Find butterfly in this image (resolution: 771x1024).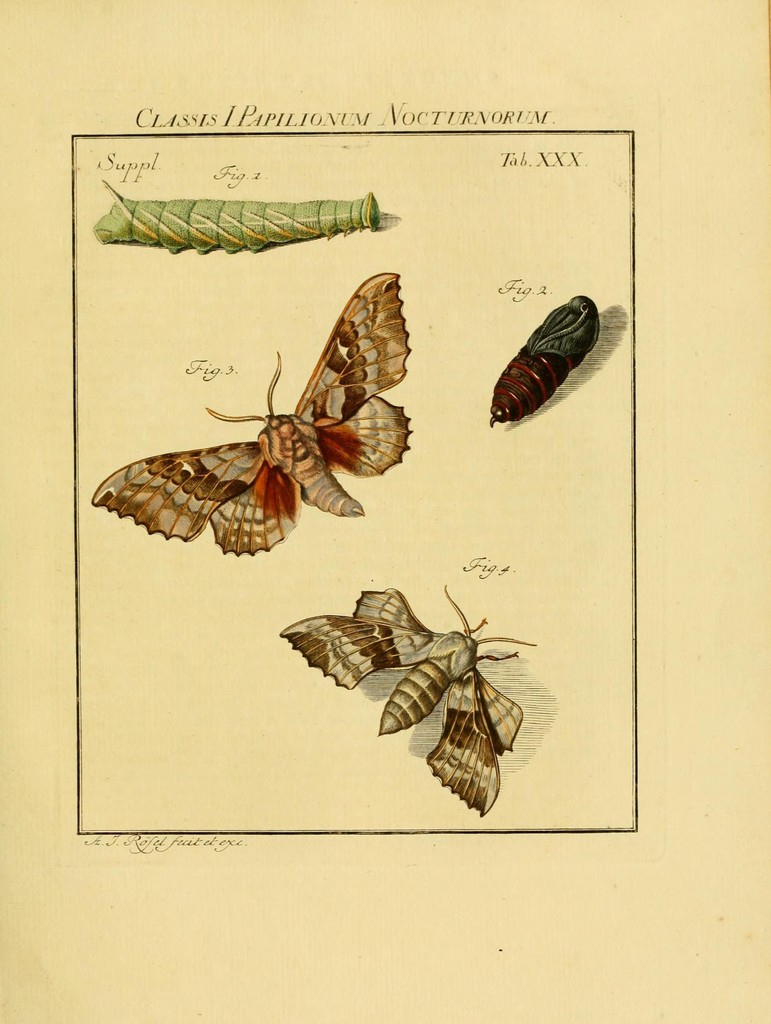
l=103, t=268, r=432, b=554.
